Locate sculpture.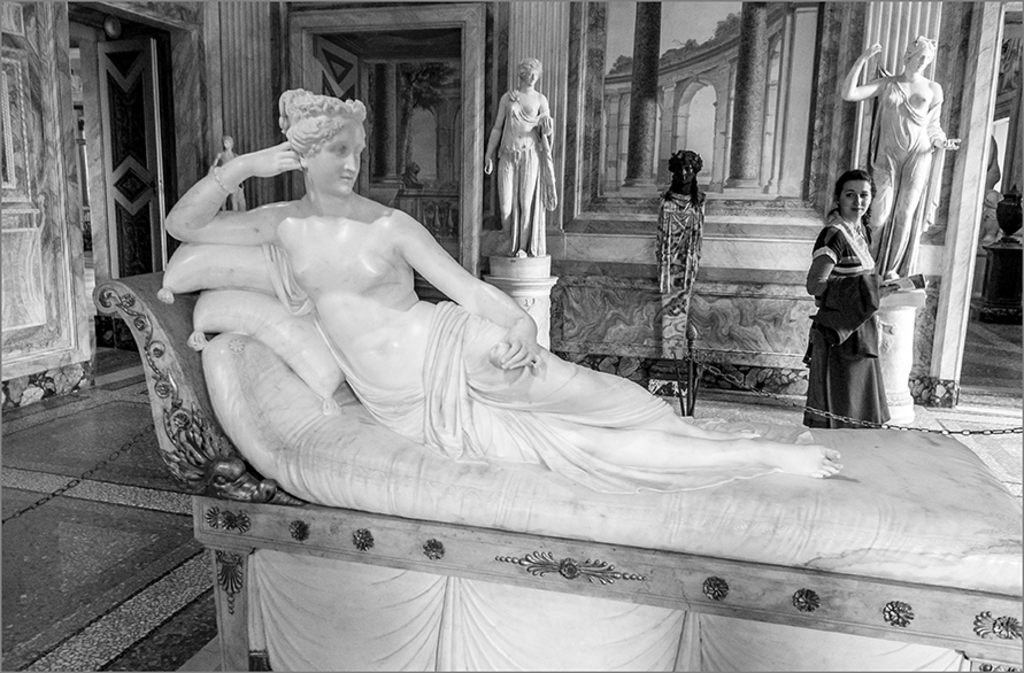
Bounding box: {"x1": 209, "y1": 134, "x2": 247, "y2": 215}.
